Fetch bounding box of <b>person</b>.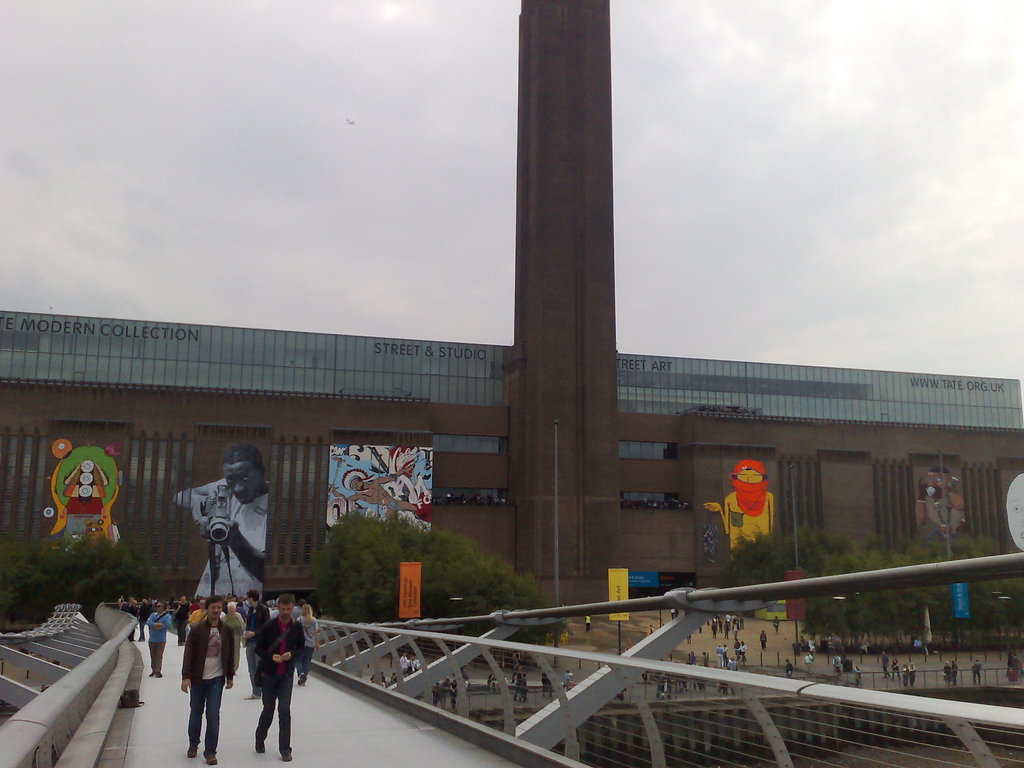
Bbox: crop(580, 611, 591, 627).
